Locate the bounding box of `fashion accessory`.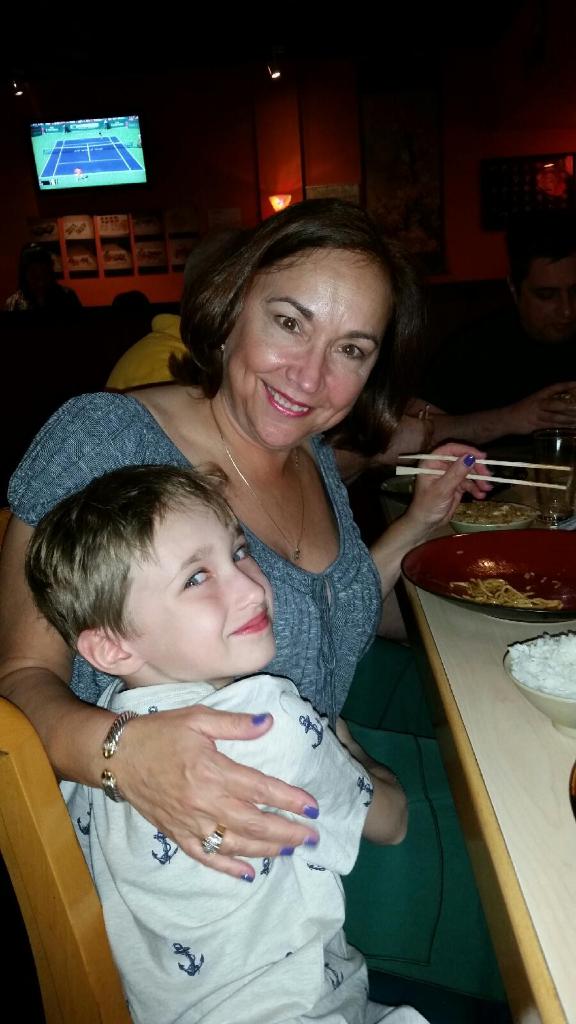
Bounding box: locate(200, 826, 226, 860).
